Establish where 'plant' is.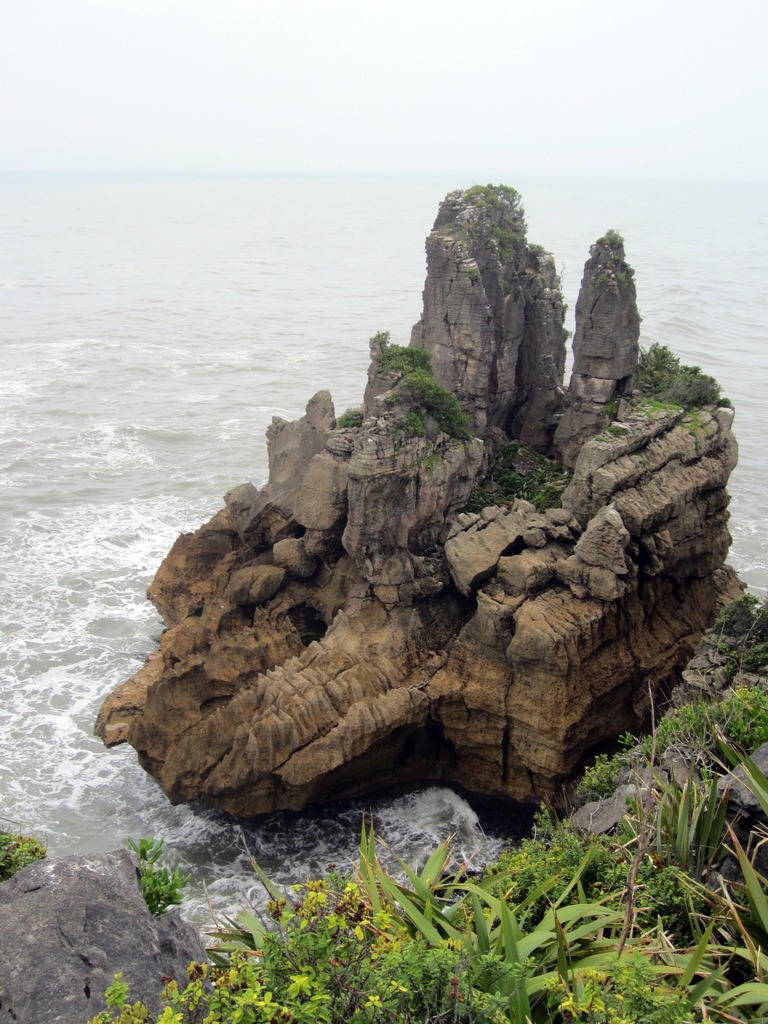
Established at x1=340 y1=405 x2=366 y2=430.
